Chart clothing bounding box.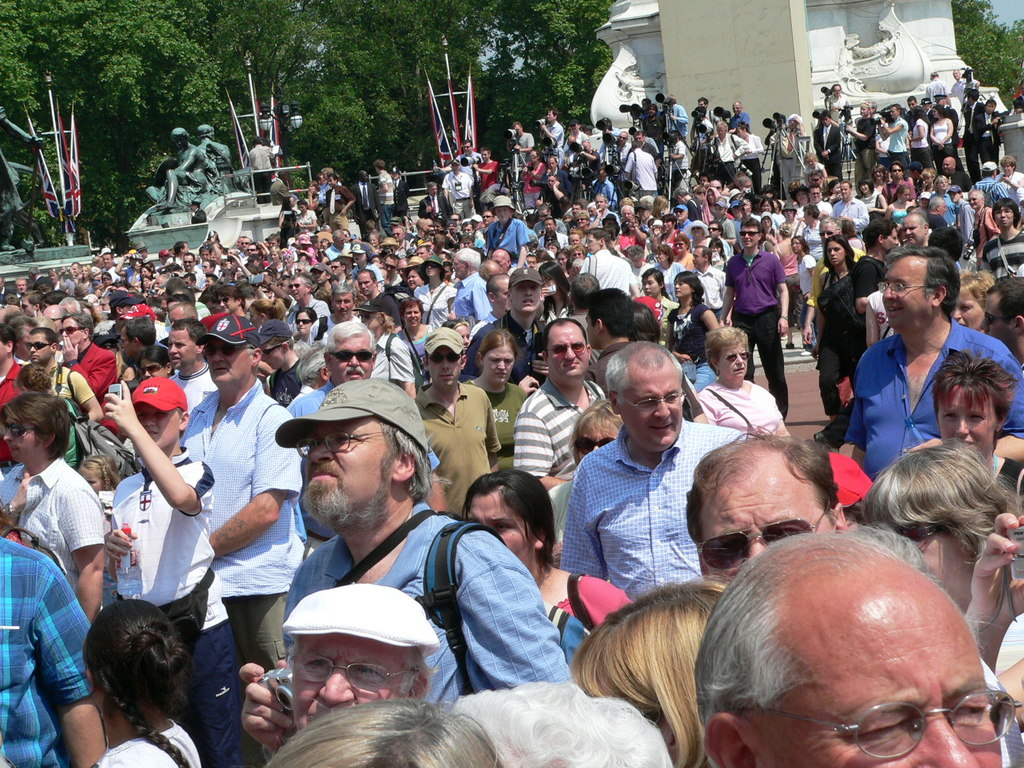
Charted: [271,355,302,395].
